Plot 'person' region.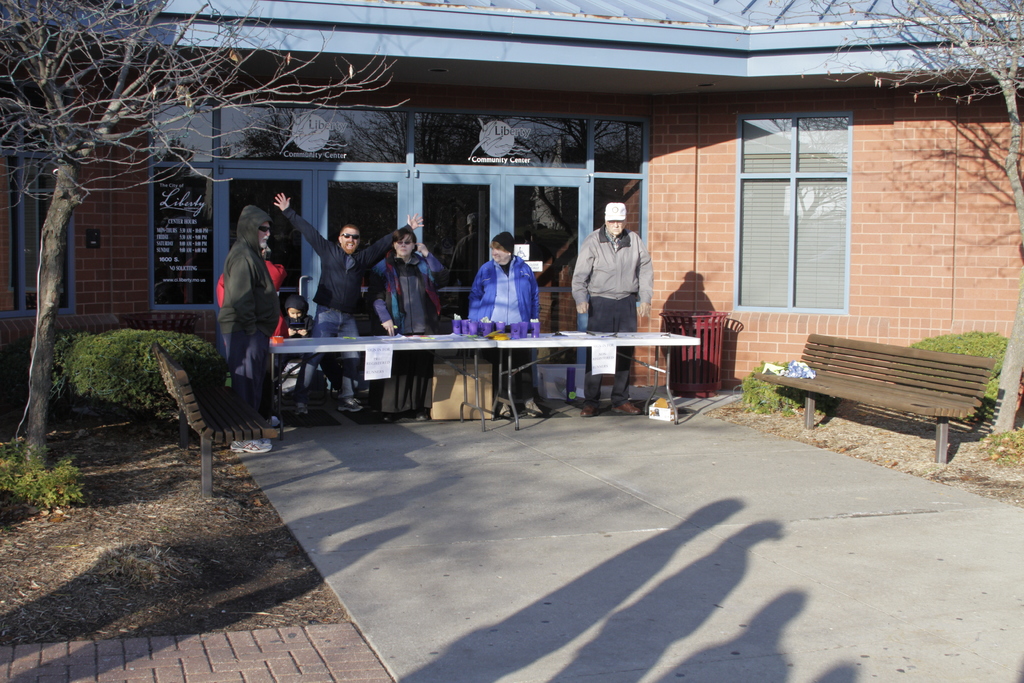
Plotted at box=[570, 199, 655, 418].
